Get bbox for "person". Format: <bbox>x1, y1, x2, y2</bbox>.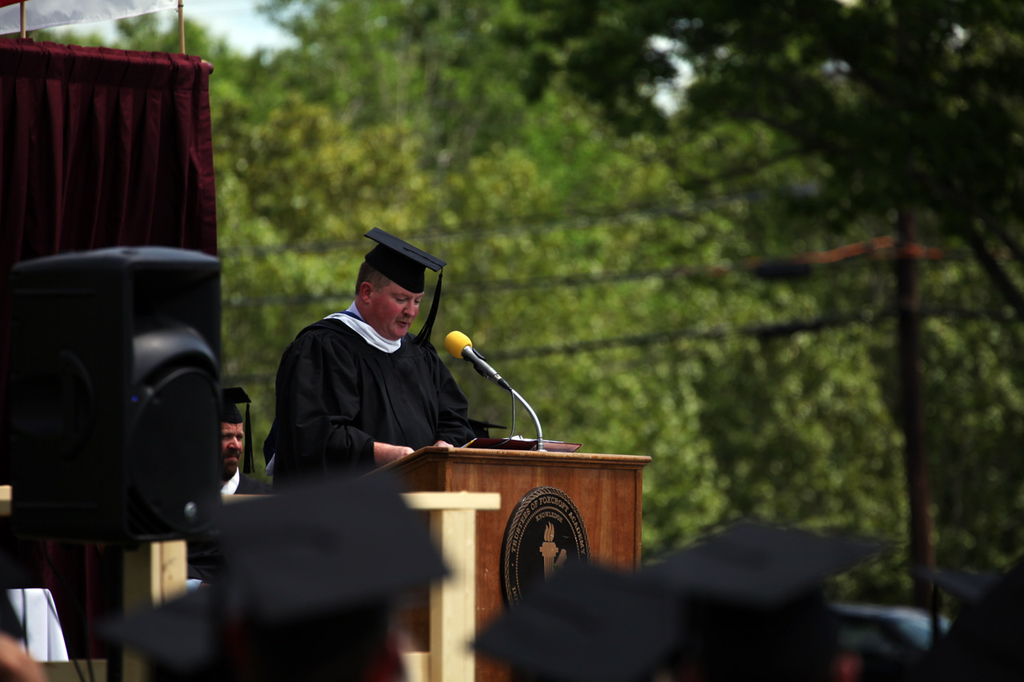
<bbox>271, 239, 482, 483</bbox>.
